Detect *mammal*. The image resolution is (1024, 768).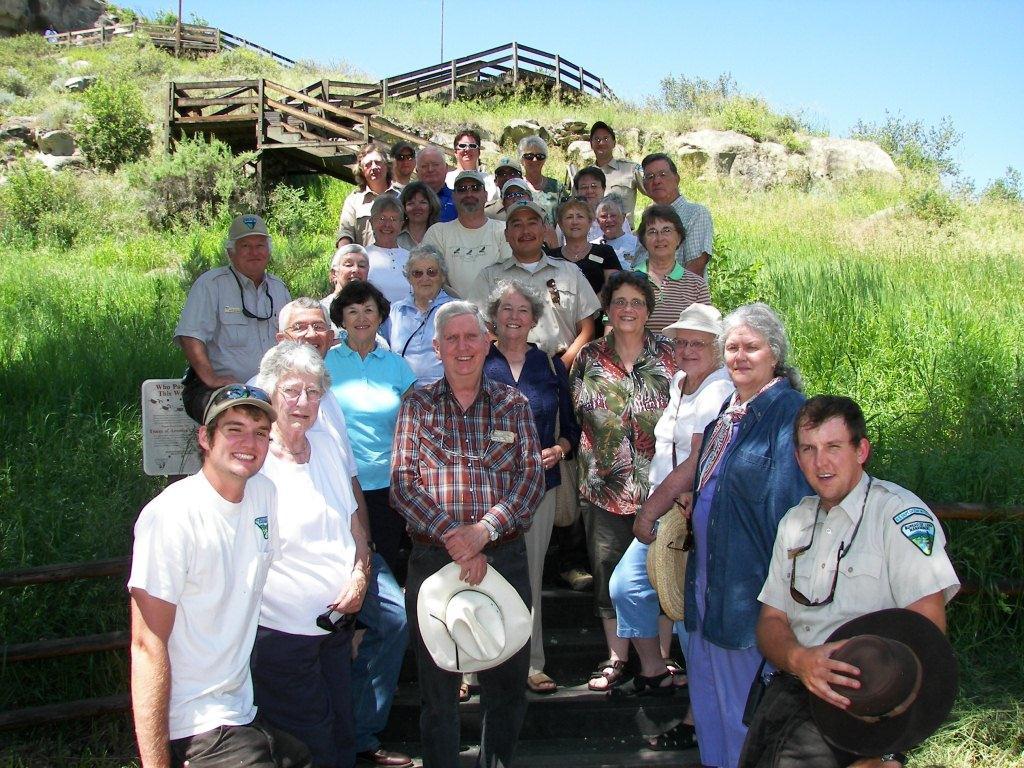
l=570, t=266, r=684, b=690.
